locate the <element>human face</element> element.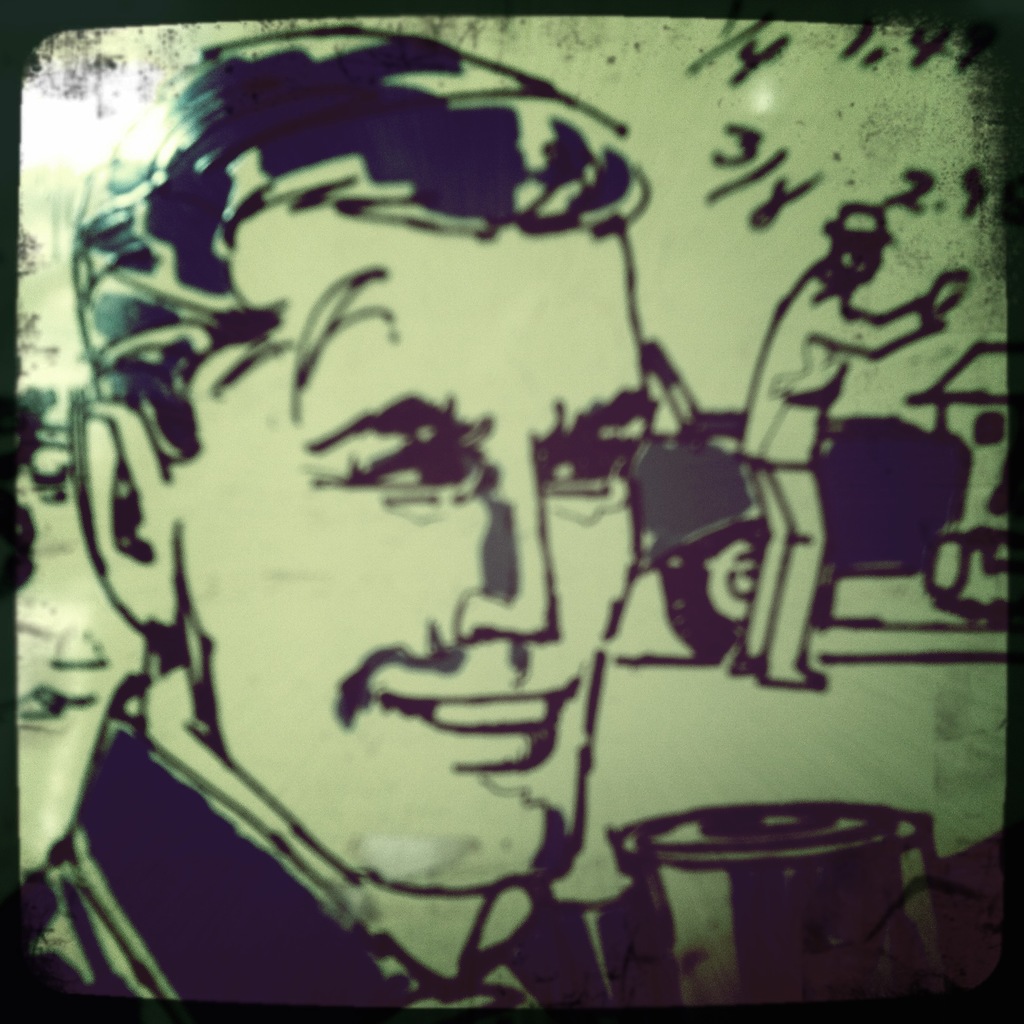
Element bbox: bbox=(180, 207, 654, 896).
